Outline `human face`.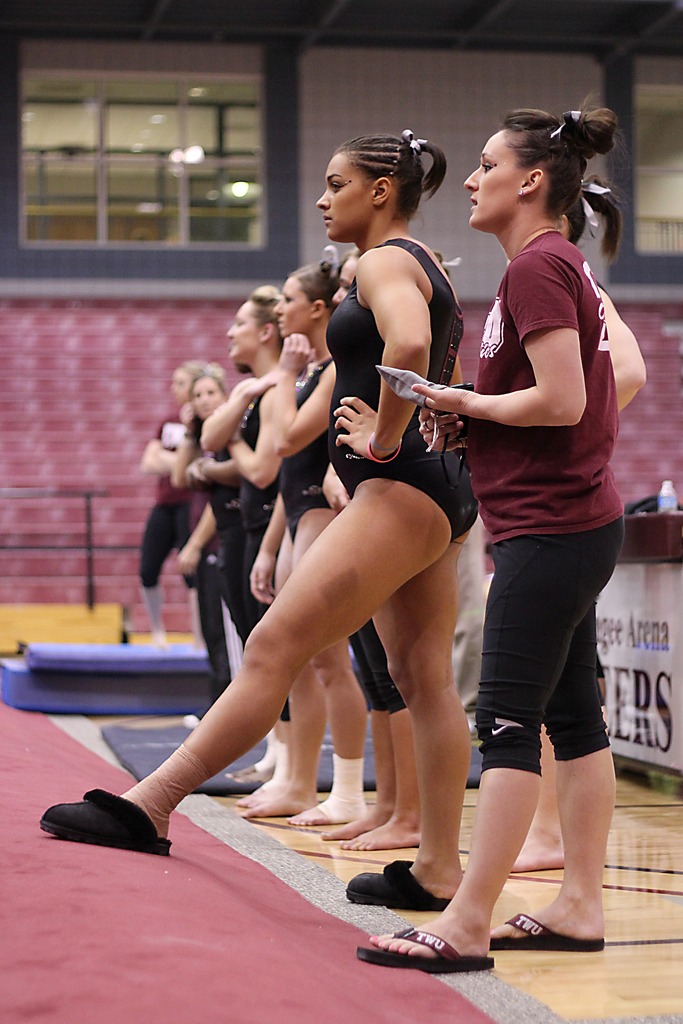
Outline: [194, 379, 226, 417].
